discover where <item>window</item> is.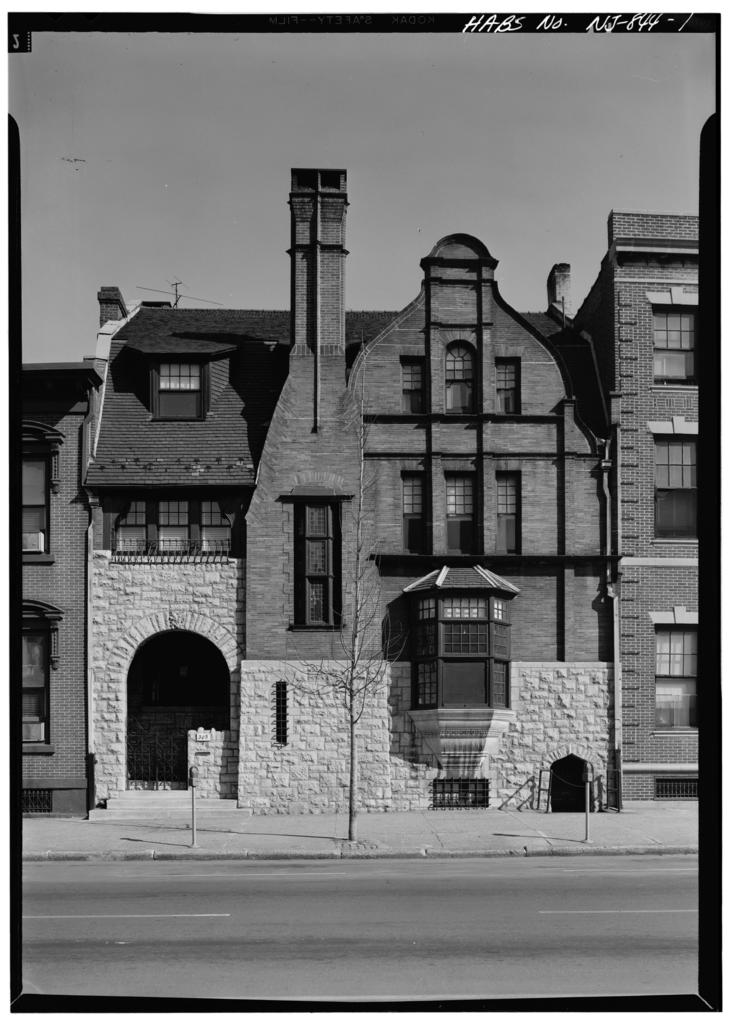
Discovered at locate(652, 612, 701, 730).
